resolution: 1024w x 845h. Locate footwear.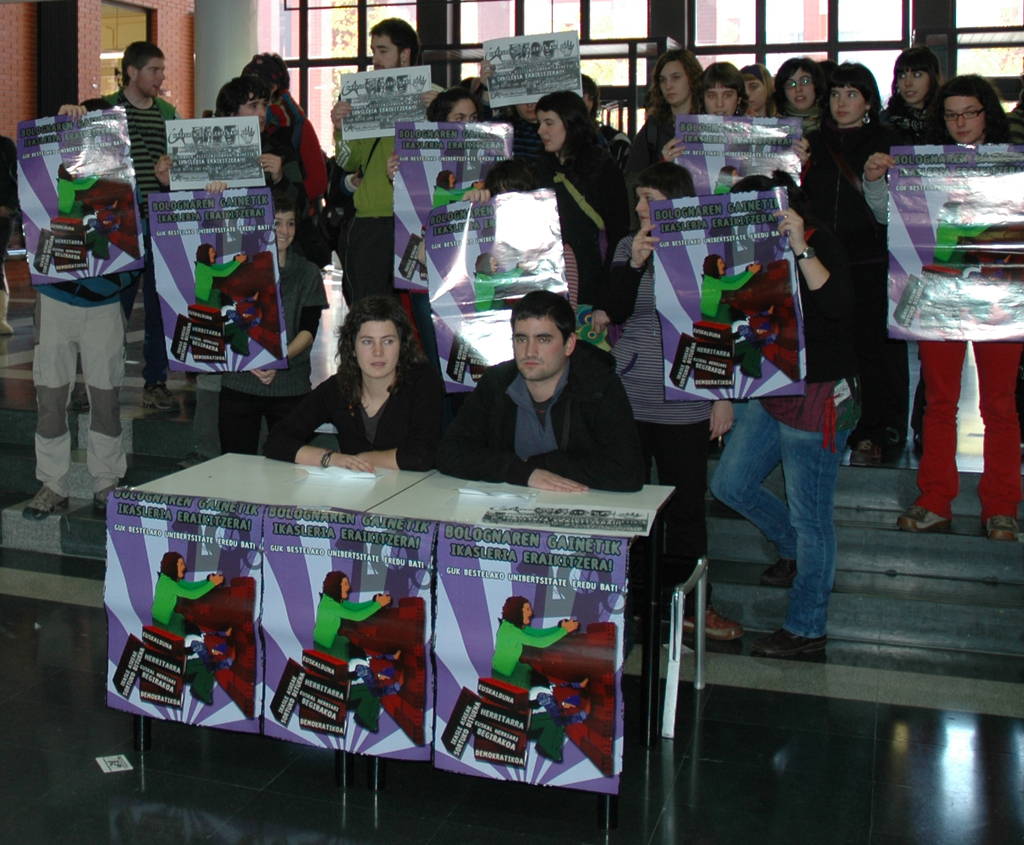
box(847, 437, 891, 467).
